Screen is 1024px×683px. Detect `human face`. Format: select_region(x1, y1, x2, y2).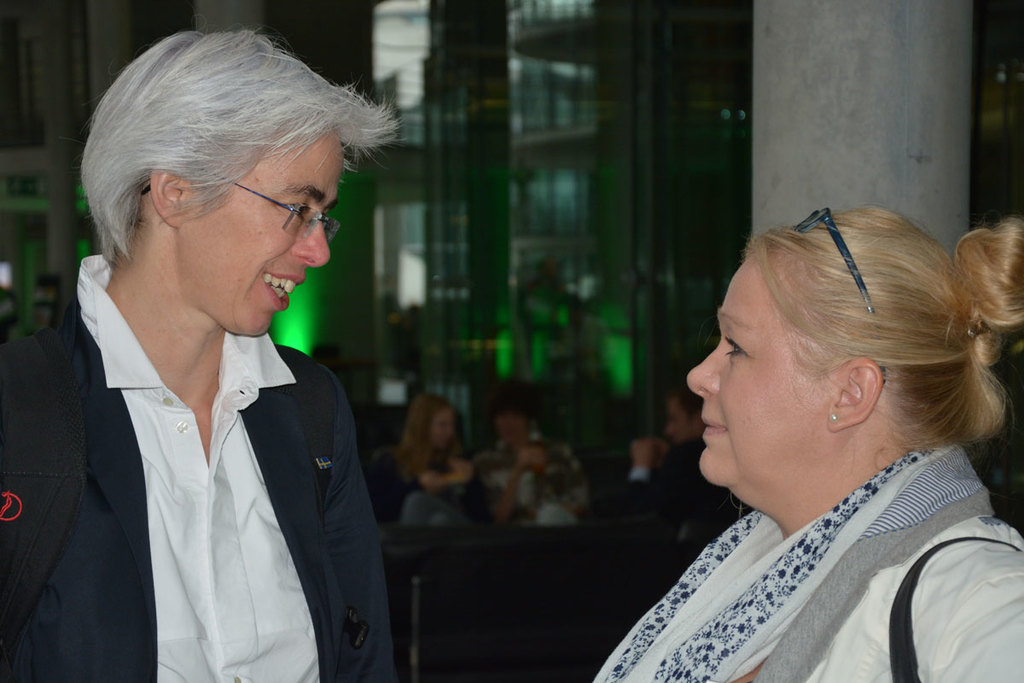
select_region(684, 260, 837, 473).
